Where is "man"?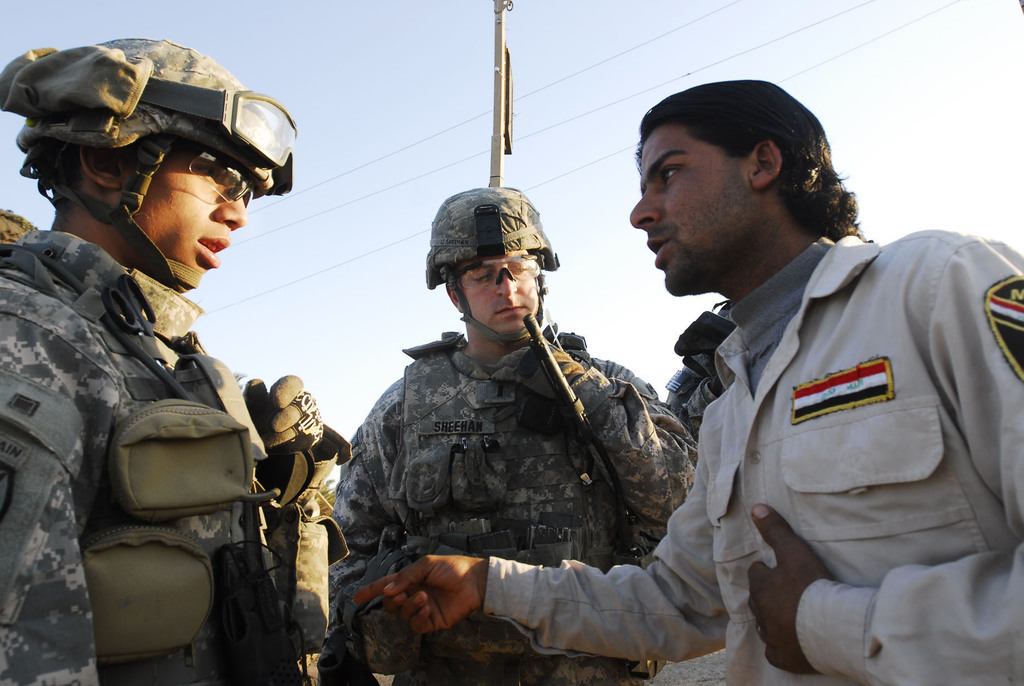
box=[353, 78, 1023, 685].
